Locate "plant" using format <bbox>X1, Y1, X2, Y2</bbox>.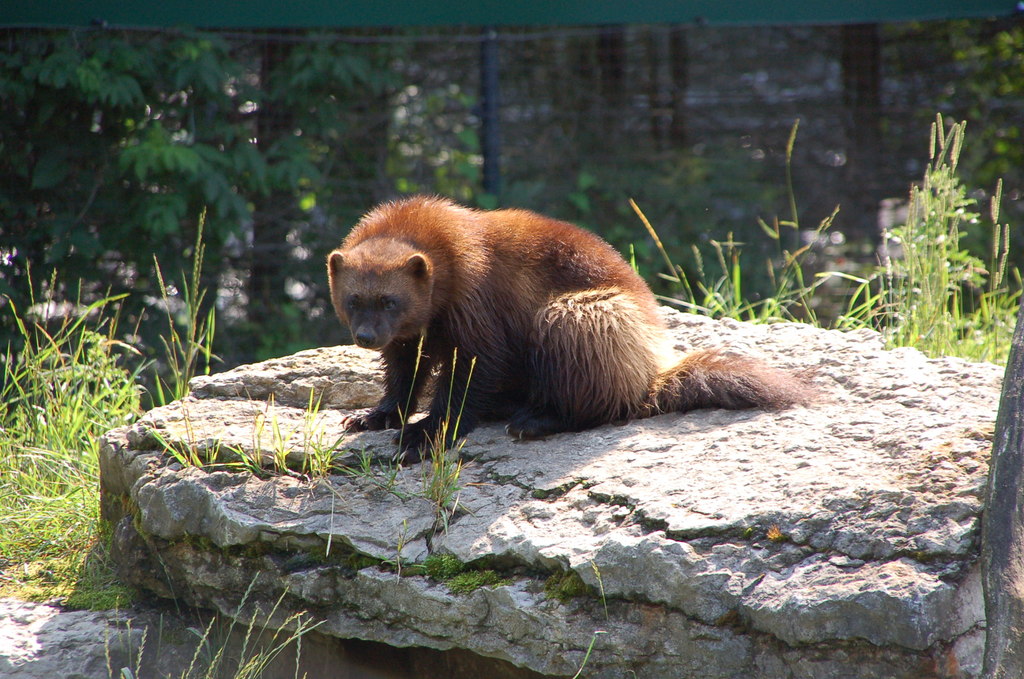
<bbox>330, 446, 412, 504</bbox>.
